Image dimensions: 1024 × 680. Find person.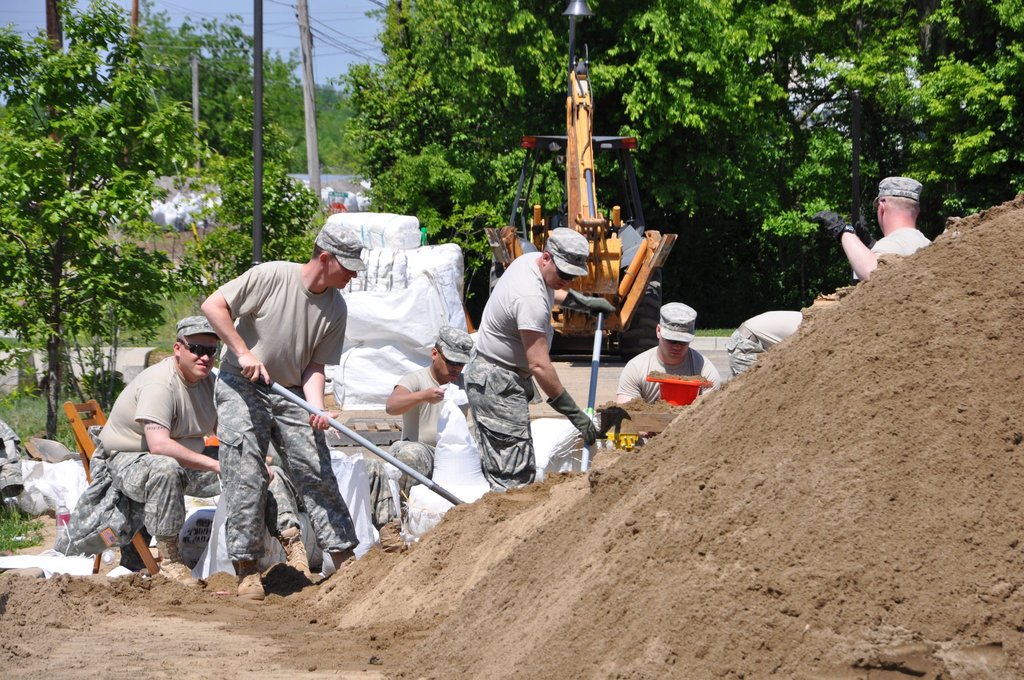
<bbox>829, 175, 927, 287</bbox>.
